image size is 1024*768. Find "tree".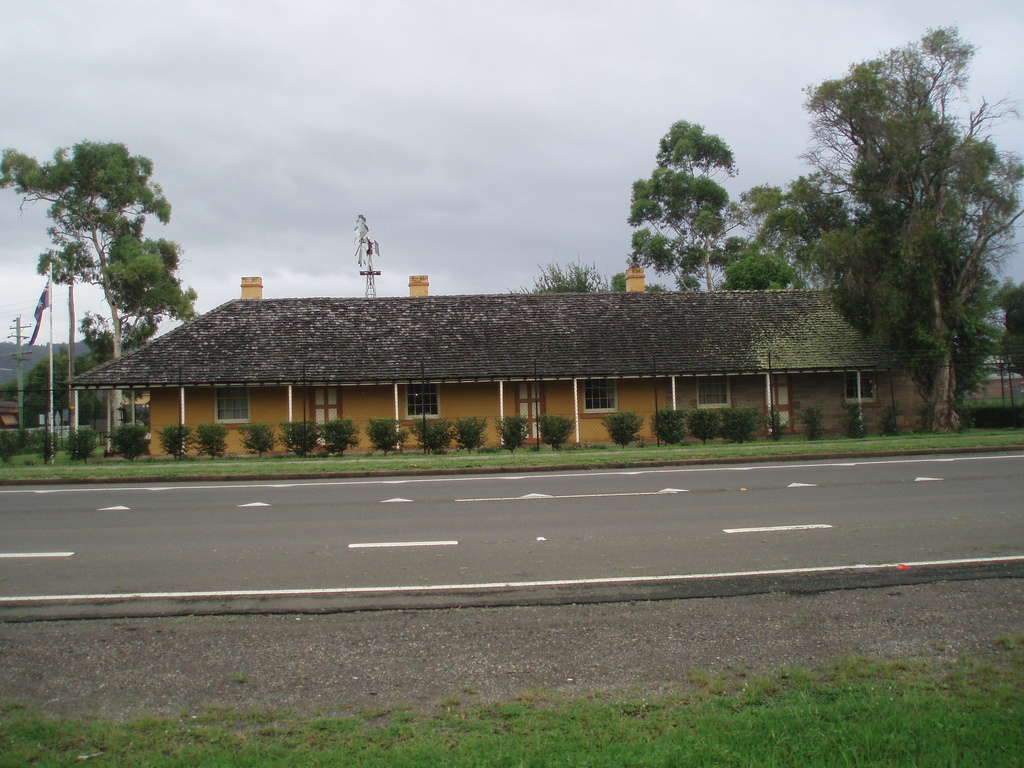
0:344:100:430.
